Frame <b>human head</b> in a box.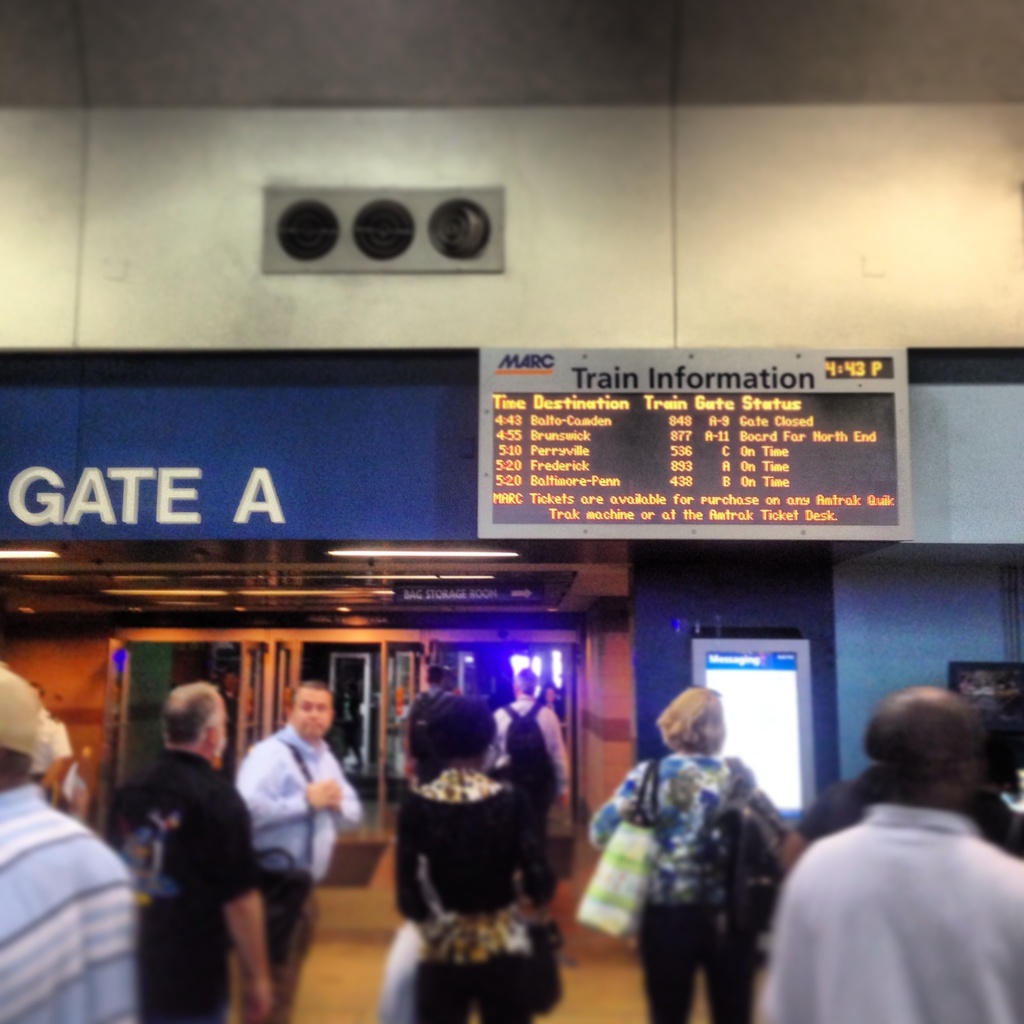
x1=165 y1=679 x2=230 y2=770.
